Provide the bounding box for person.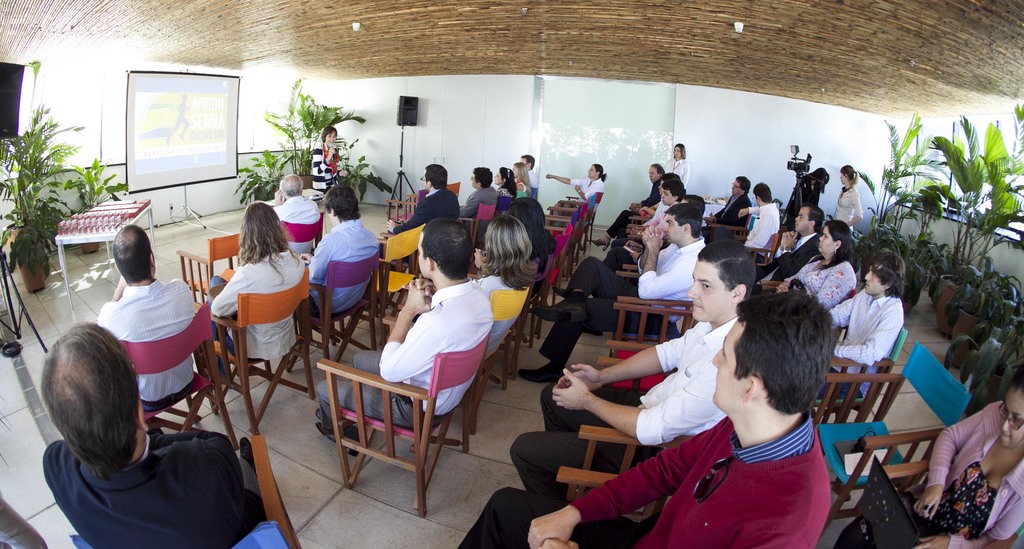
[x1=308, y1=128, x2=339, y2=196].
